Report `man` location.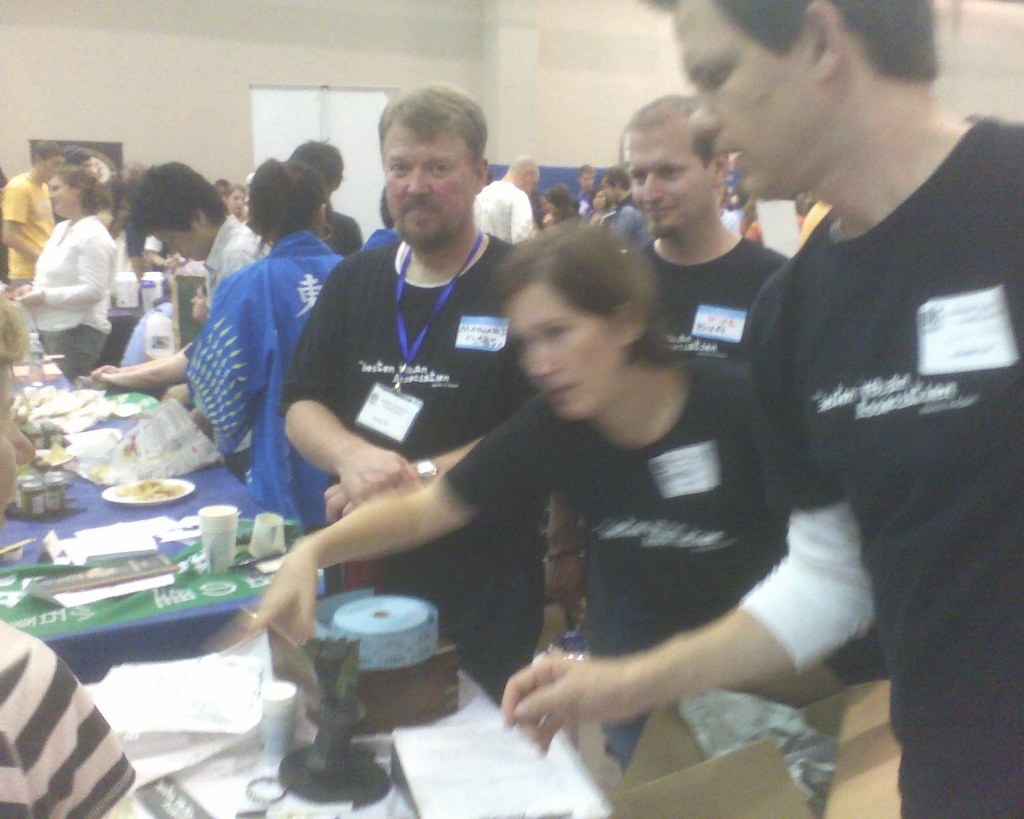
Report: (633, 91, 862, 818).
